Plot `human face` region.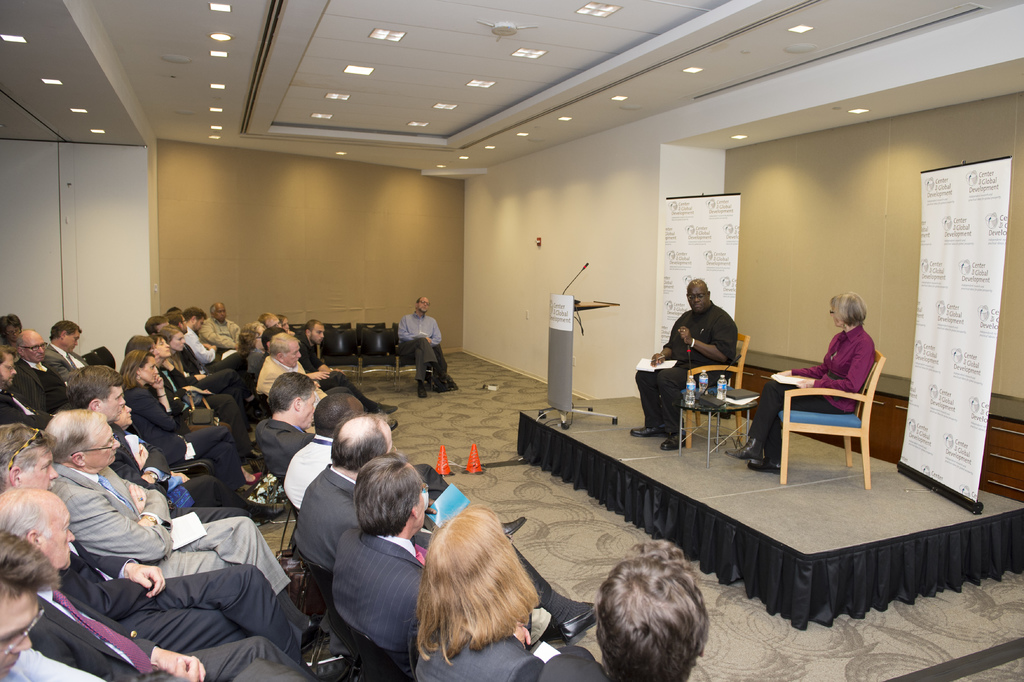
Plotted at select_region(687, 281, 710, 317).
